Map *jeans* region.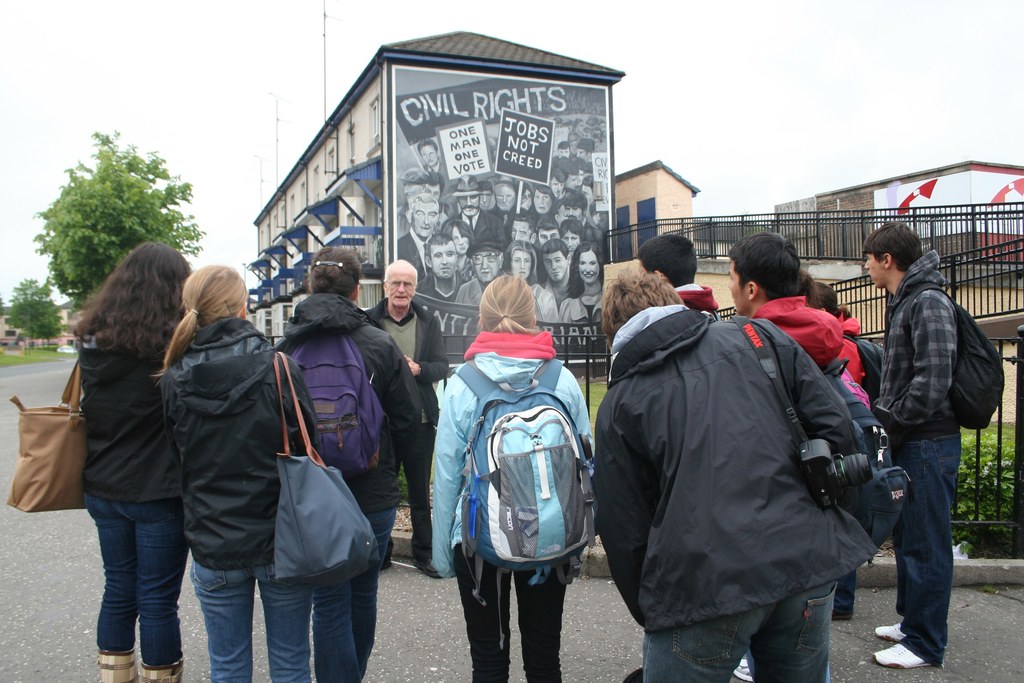
Mapped to <bbox>315, 509, 399, 682</bbox>.
